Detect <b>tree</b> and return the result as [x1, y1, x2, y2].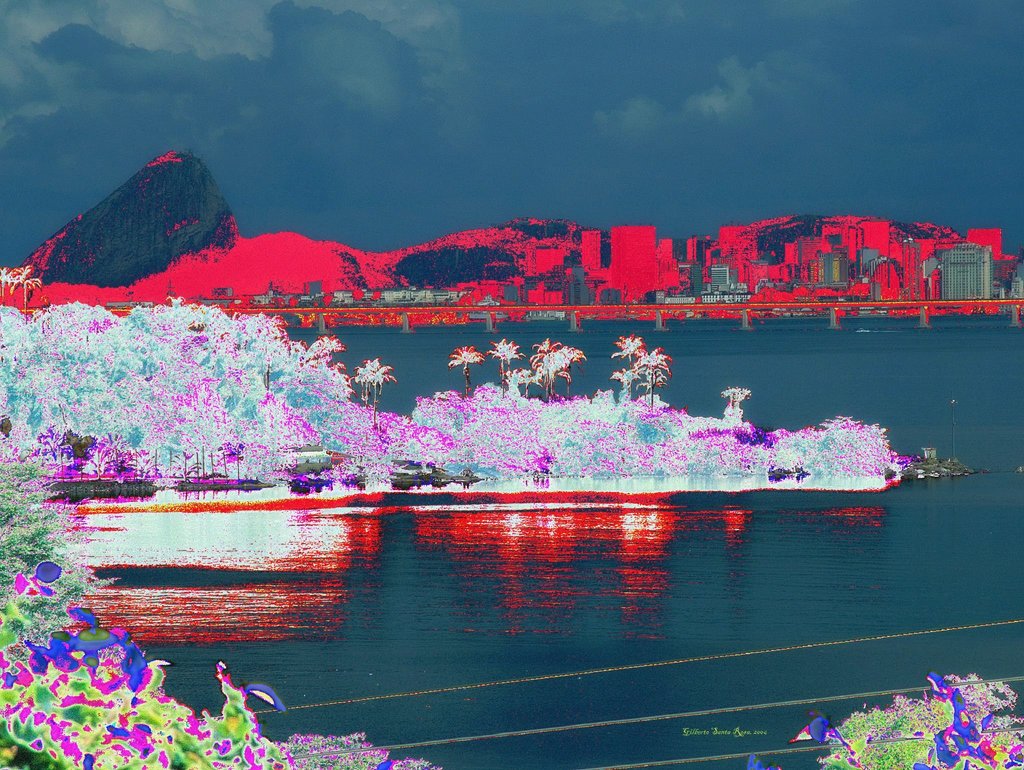
[488, 340, 525, 387].
